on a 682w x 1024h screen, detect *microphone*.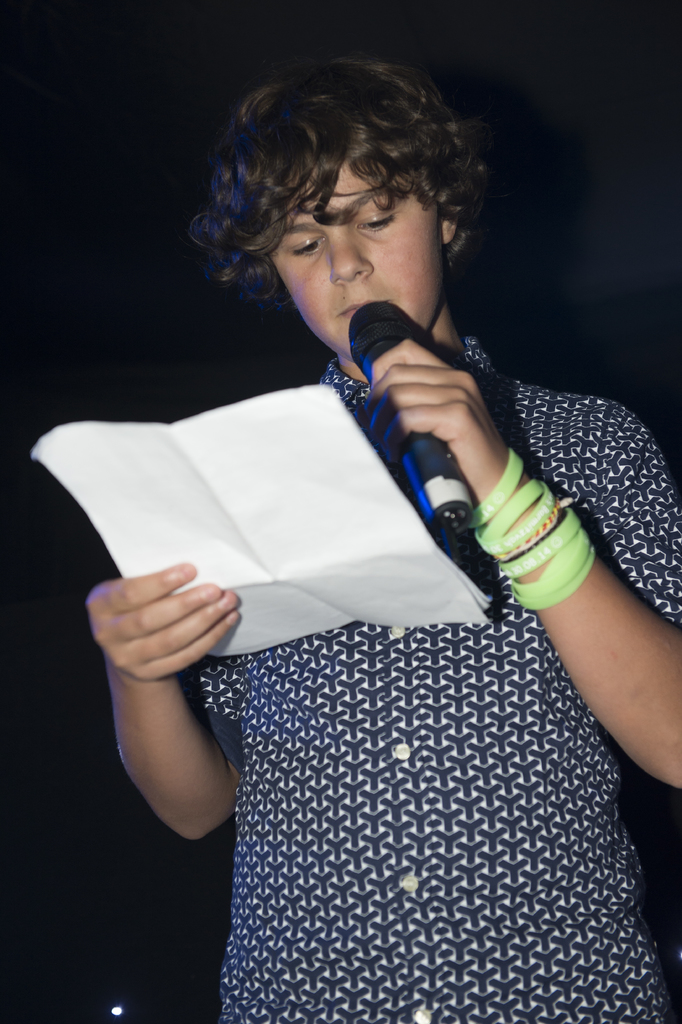
left=335, top=321, right=506, bottom=548.
